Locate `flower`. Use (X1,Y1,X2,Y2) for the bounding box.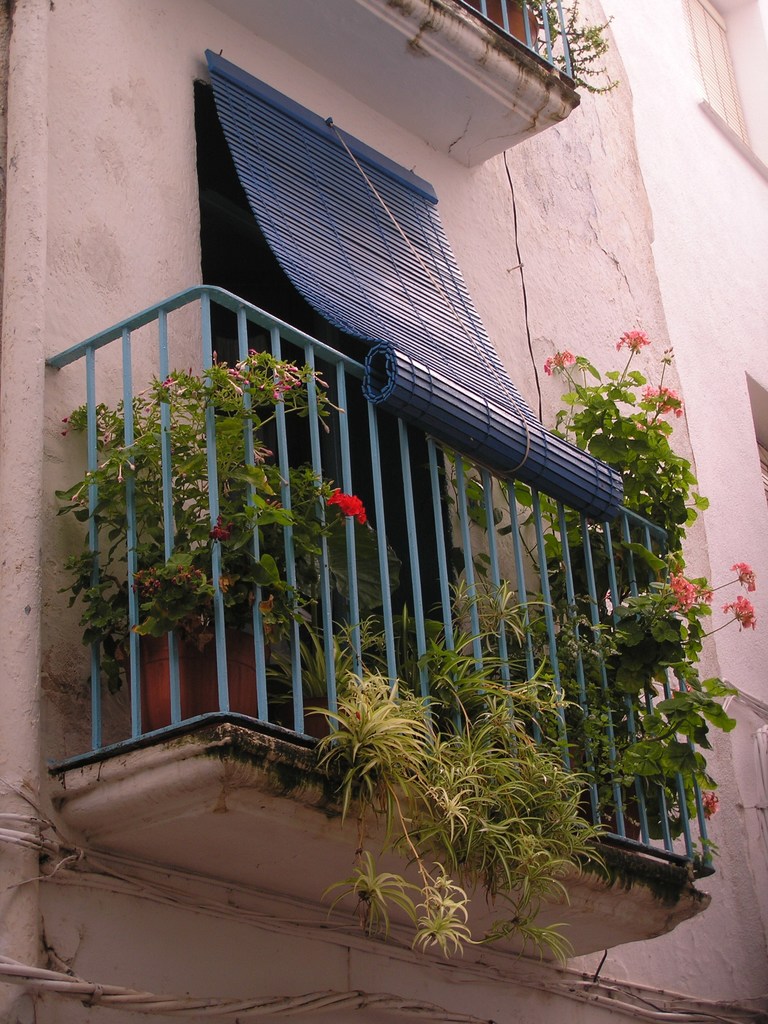
(326,487,368,529).
